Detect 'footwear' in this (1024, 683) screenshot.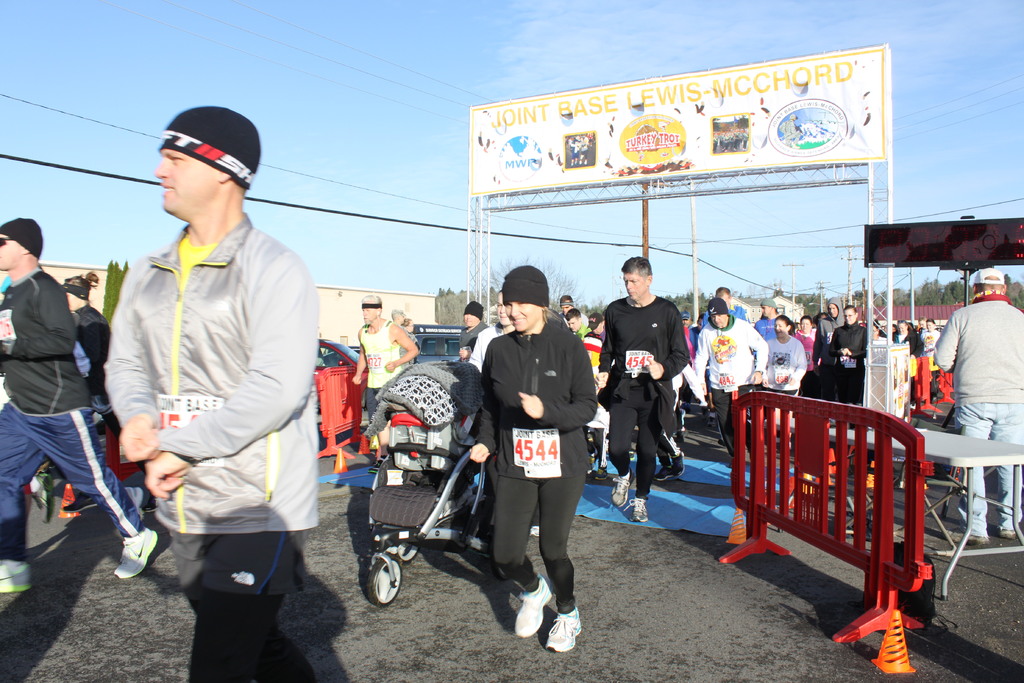
Detection: bbox(517, 573, 552, 638).
